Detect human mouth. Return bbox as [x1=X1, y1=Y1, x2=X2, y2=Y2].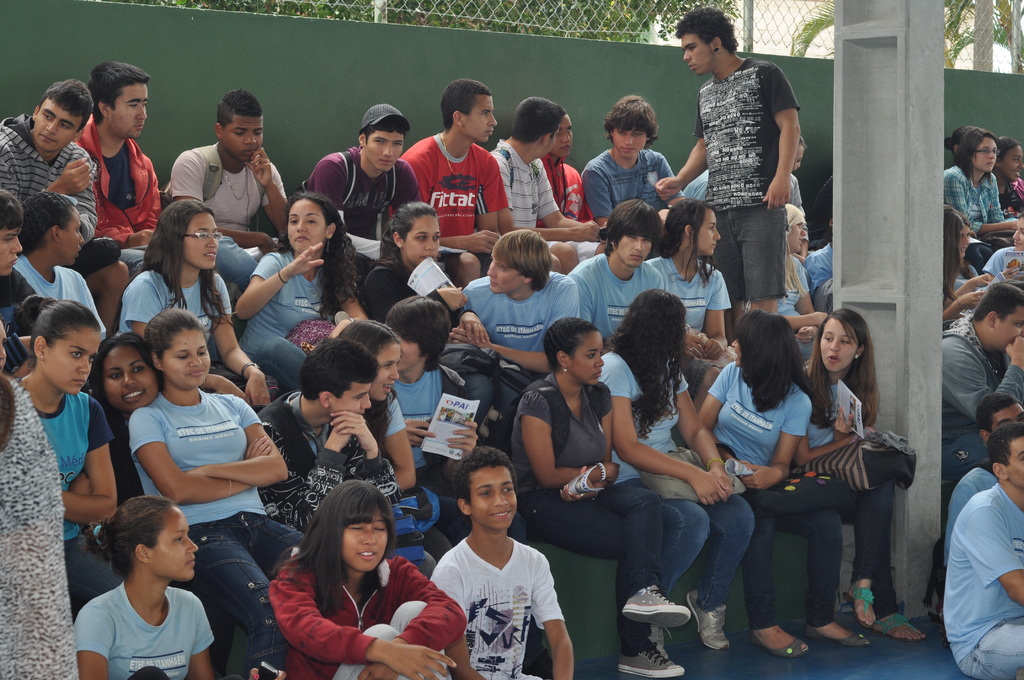
[x1=490, y1=278, x2=497, y2=286].
